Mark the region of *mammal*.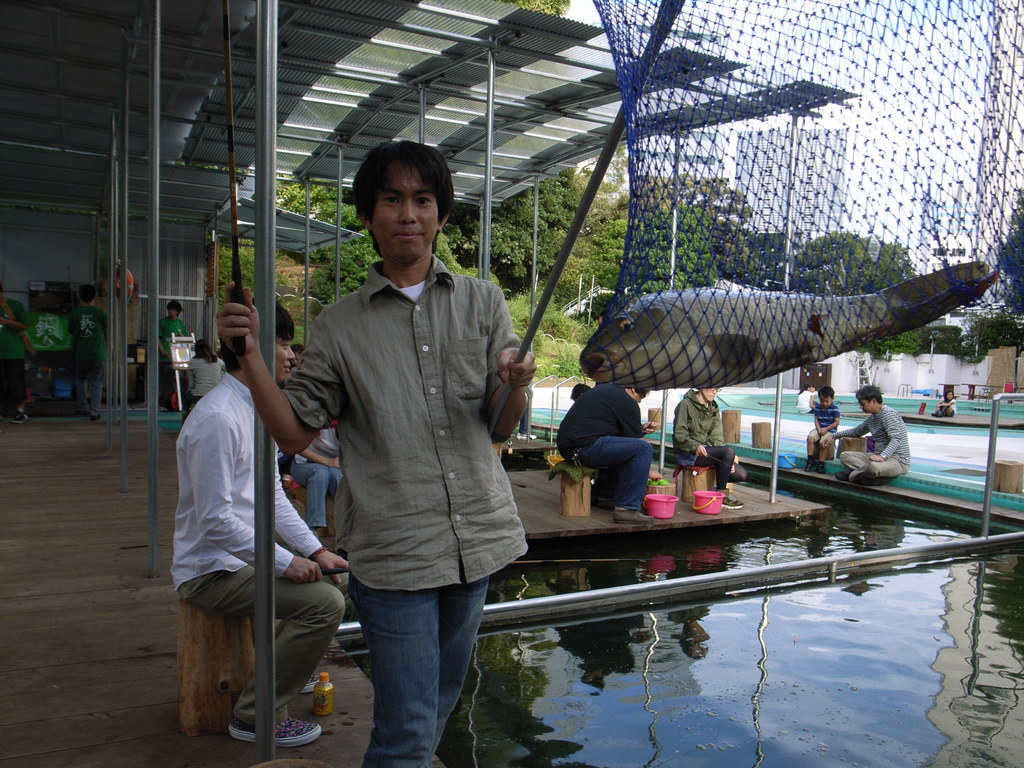
Region: [159, 295, 323, 692].
